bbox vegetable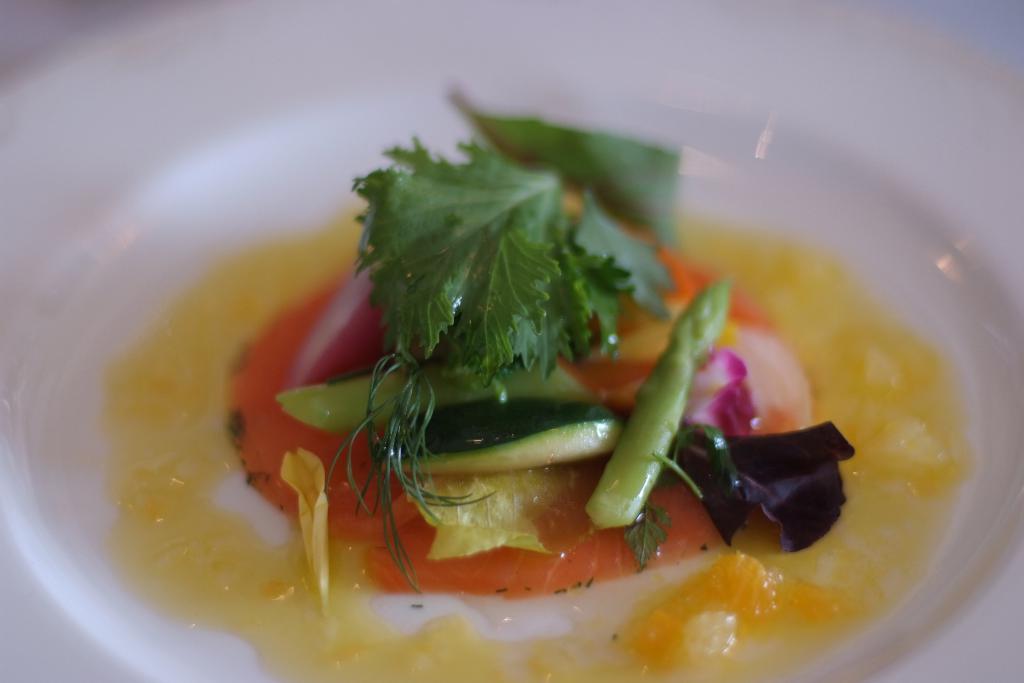
crop(589, 281, 733, 532)
